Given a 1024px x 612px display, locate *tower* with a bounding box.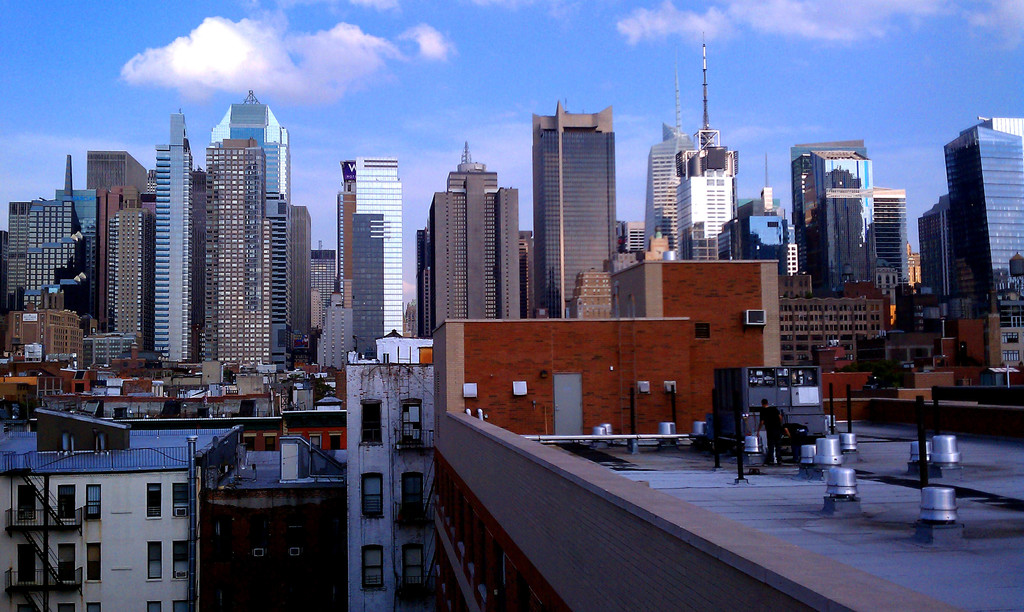
Located: [200,141,310,376].
